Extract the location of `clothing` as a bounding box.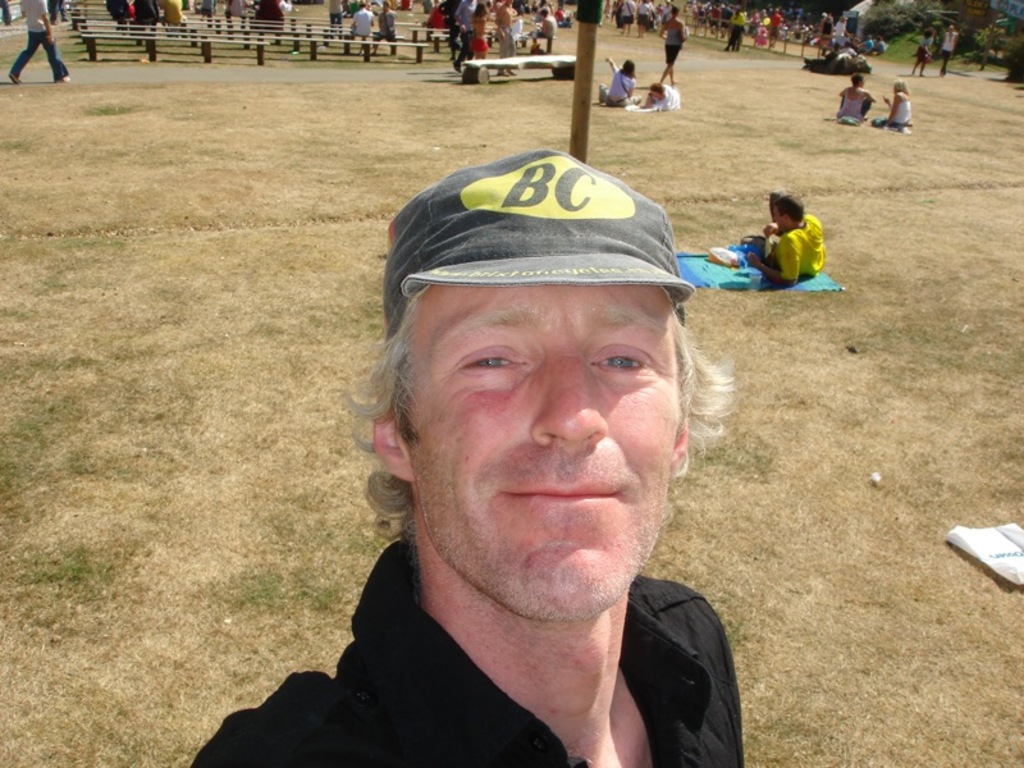
x1=109 y1=0 x2=125 y2=22.
